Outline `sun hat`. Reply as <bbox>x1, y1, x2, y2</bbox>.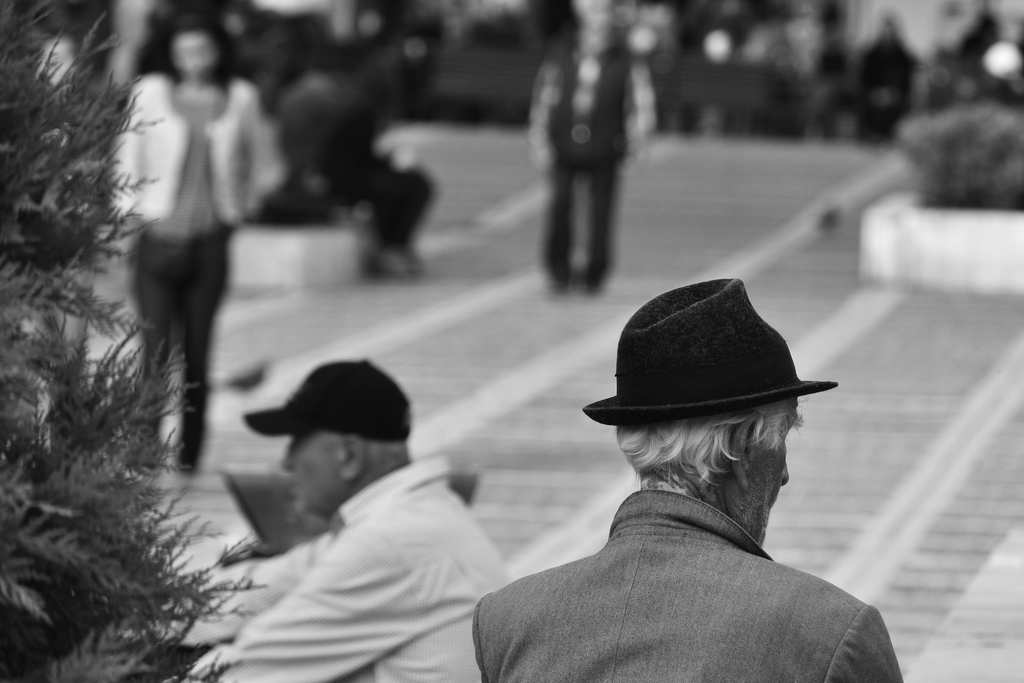
<bbox>580, 277, 848, 435</bbox>.
